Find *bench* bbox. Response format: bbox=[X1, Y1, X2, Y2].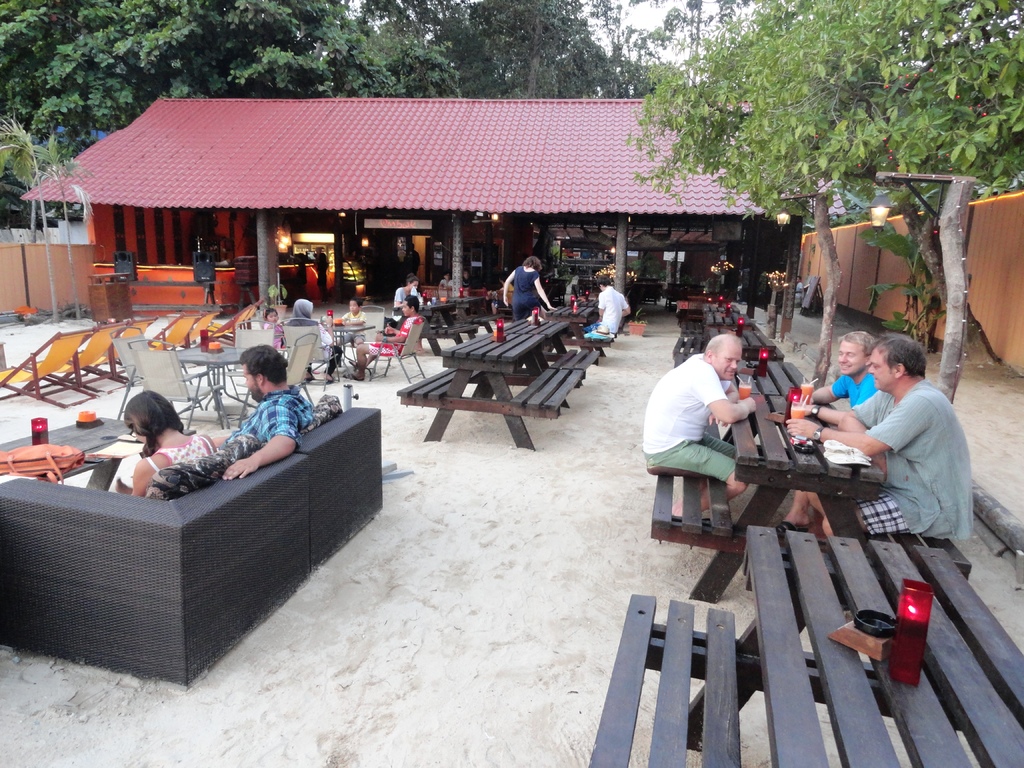
bbox=[547, 275, 603, 300].
